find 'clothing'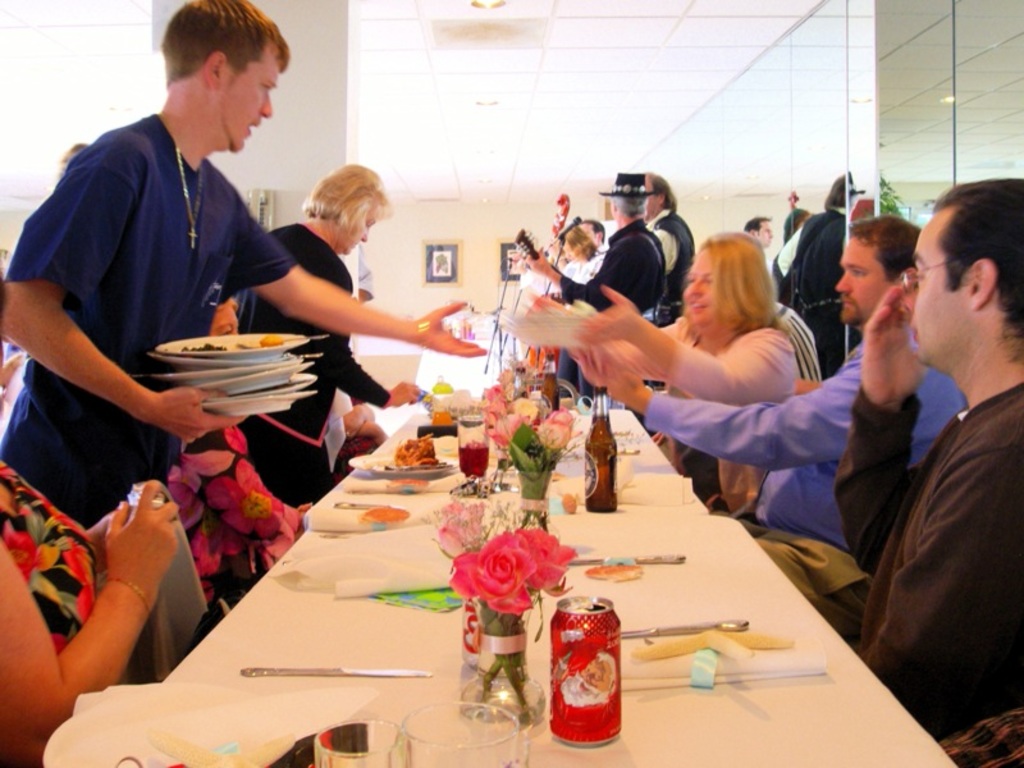
570/328/806/511
